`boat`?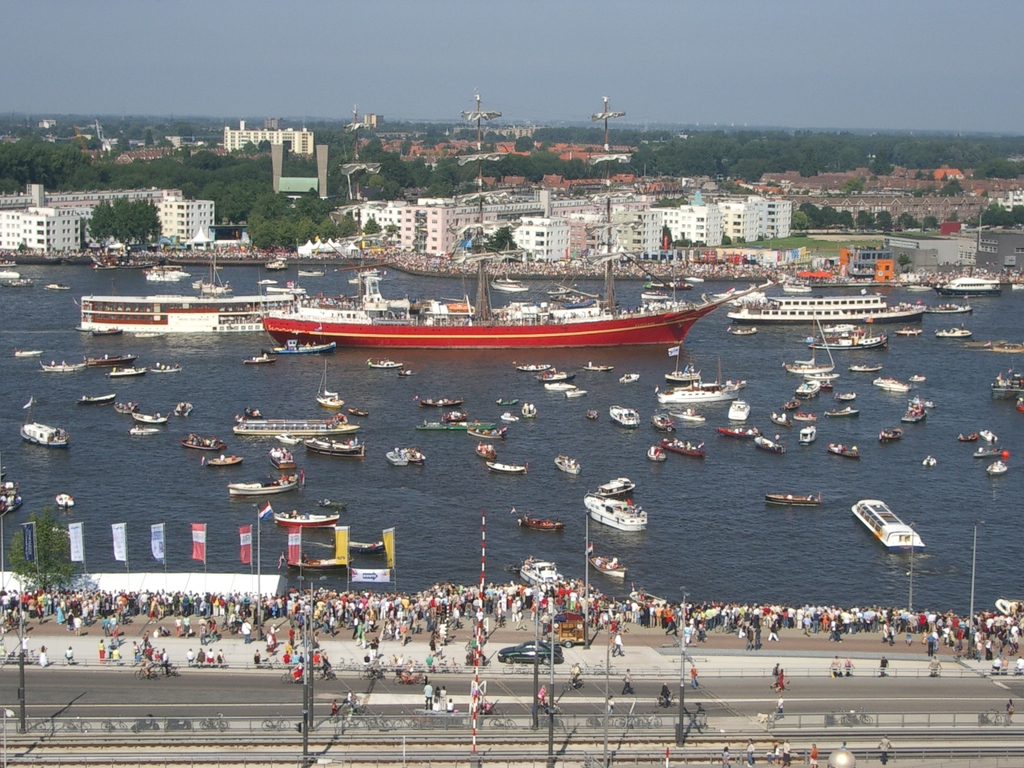
bbox=[991, 366, 1023, 404]
